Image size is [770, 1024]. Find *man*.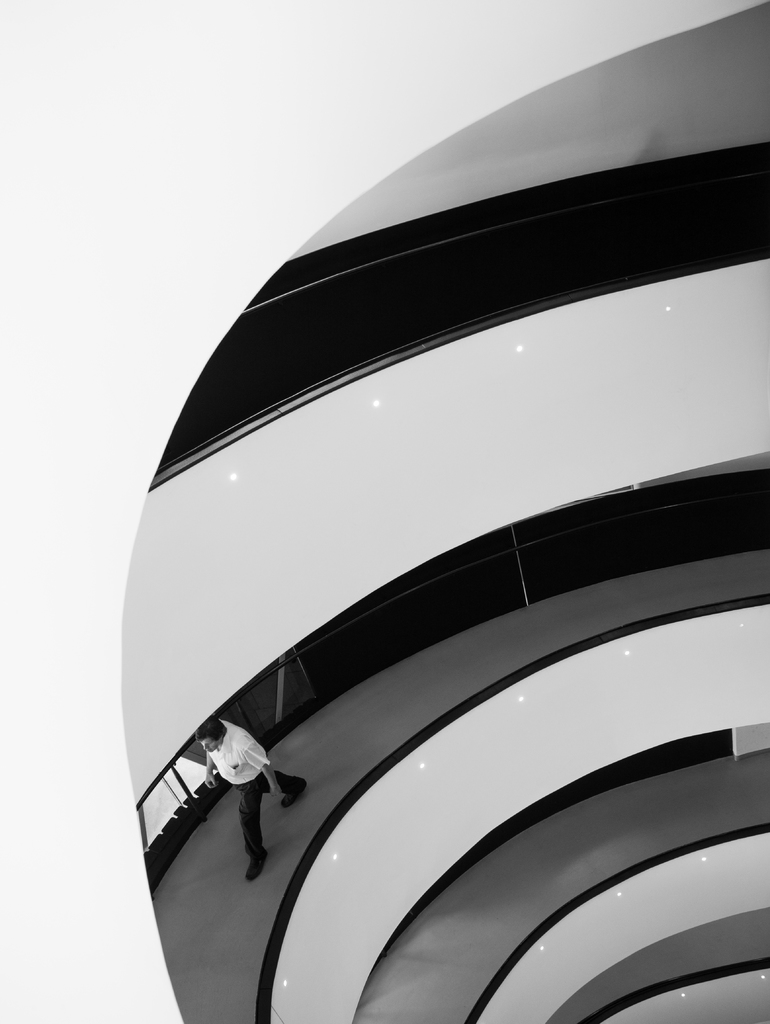
detection(192, 725, 310, 884).
